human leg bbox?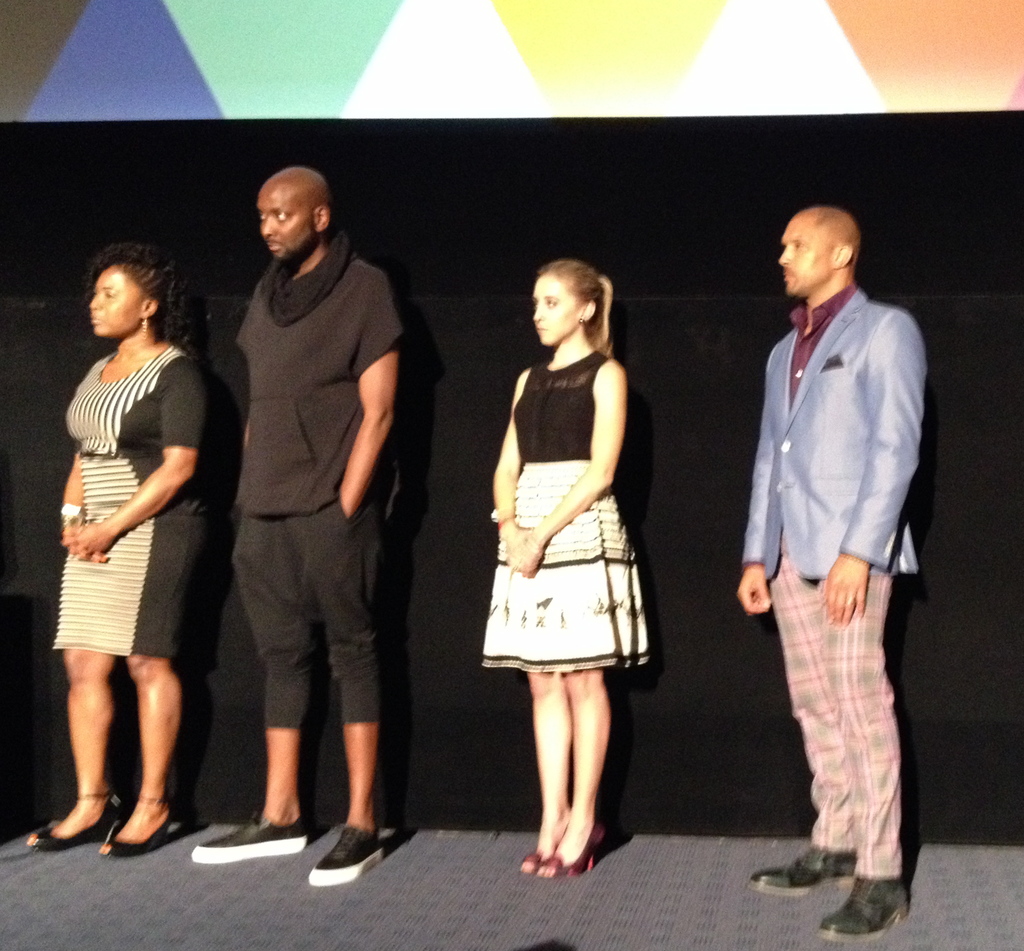
<box>188,520,302,871</box>
